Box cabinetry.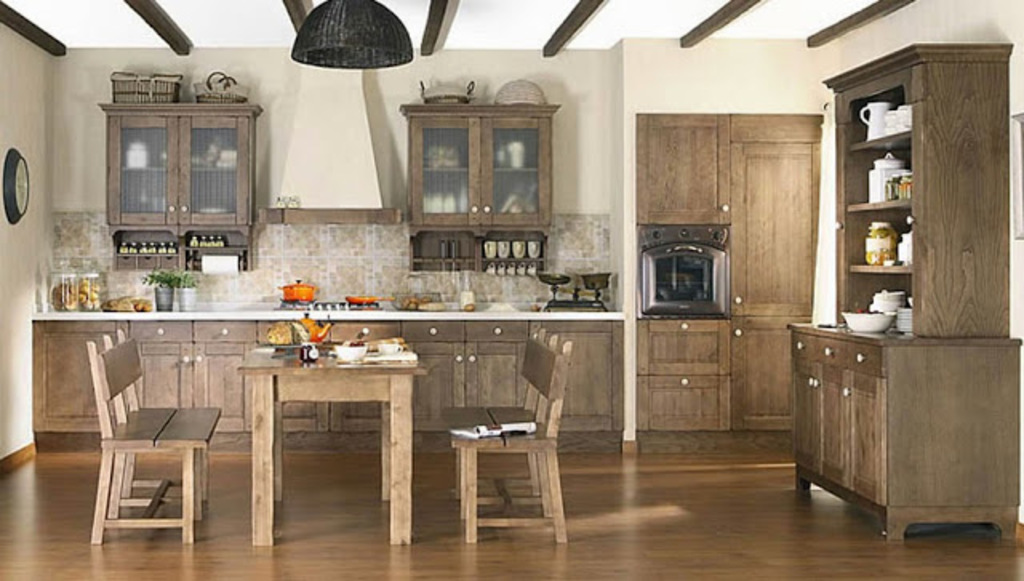
crop(638, 114, 829, 437).
